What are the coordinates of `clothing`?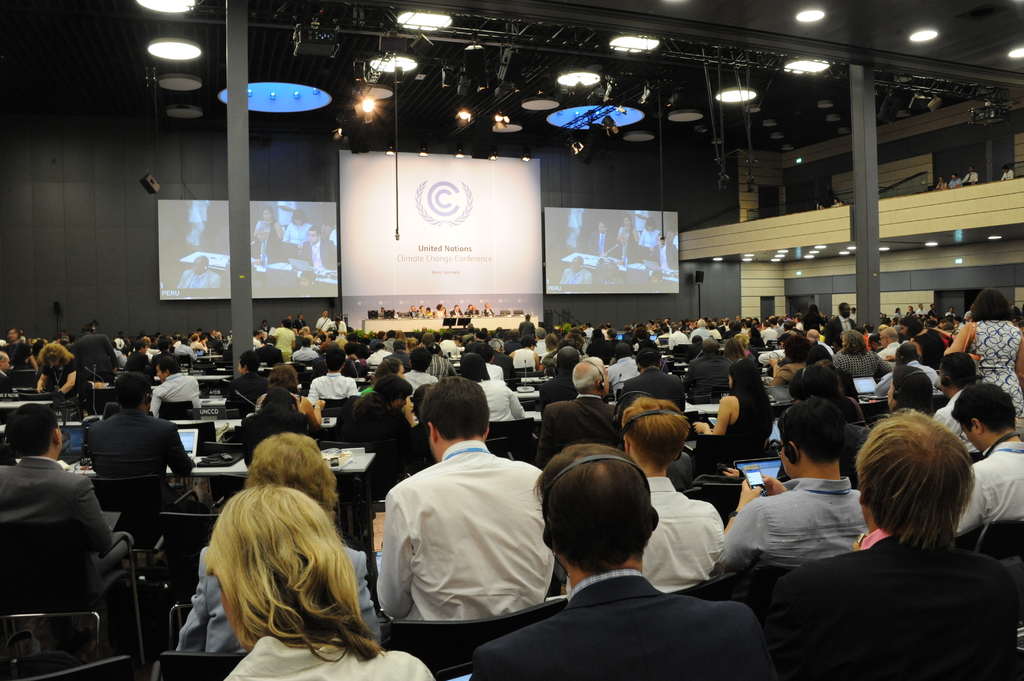
box(684, 353, 732, 397).
